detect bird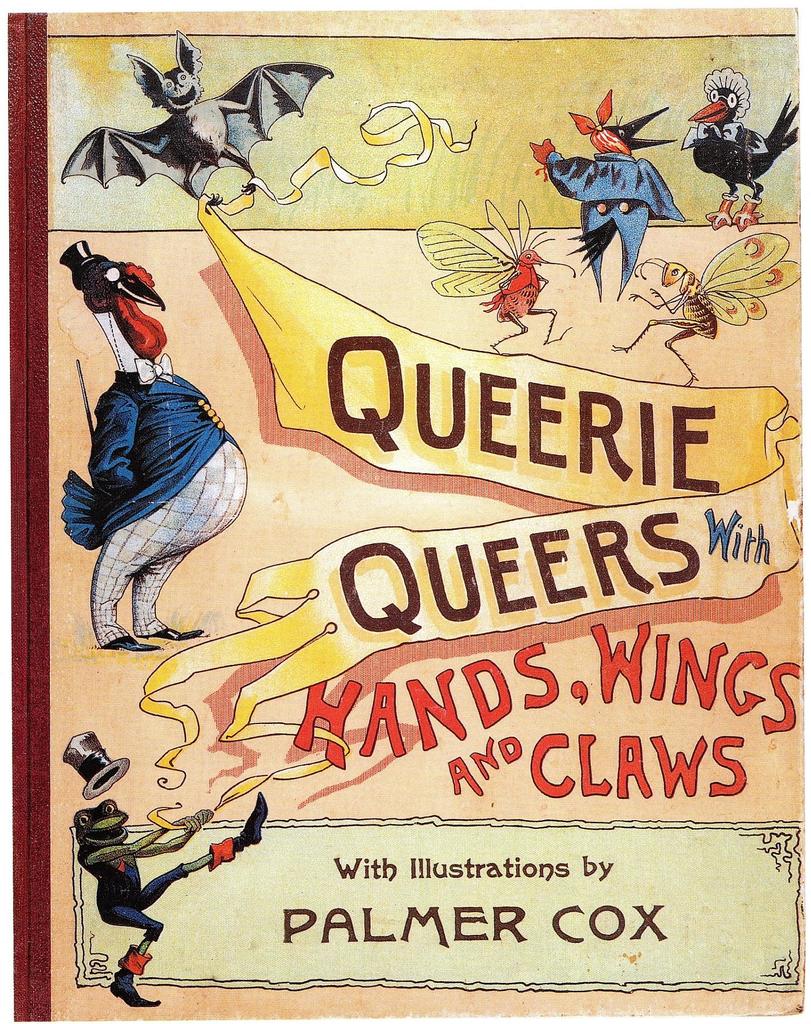
(70,43,322,197)
